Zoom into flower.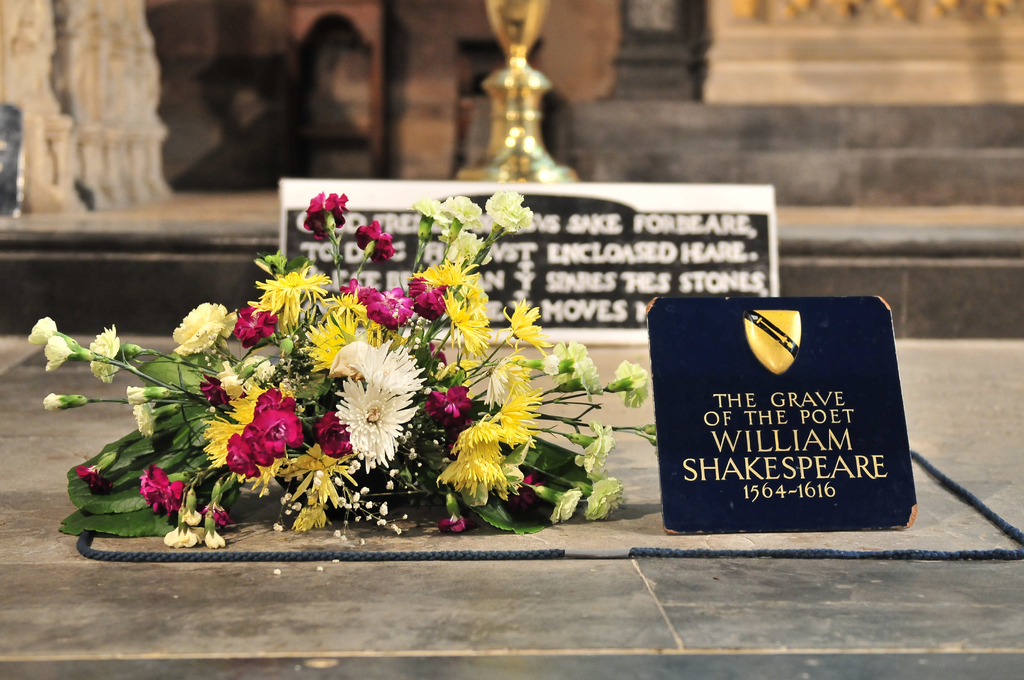
Zoom target: box=[139, 466, 189, 514].
